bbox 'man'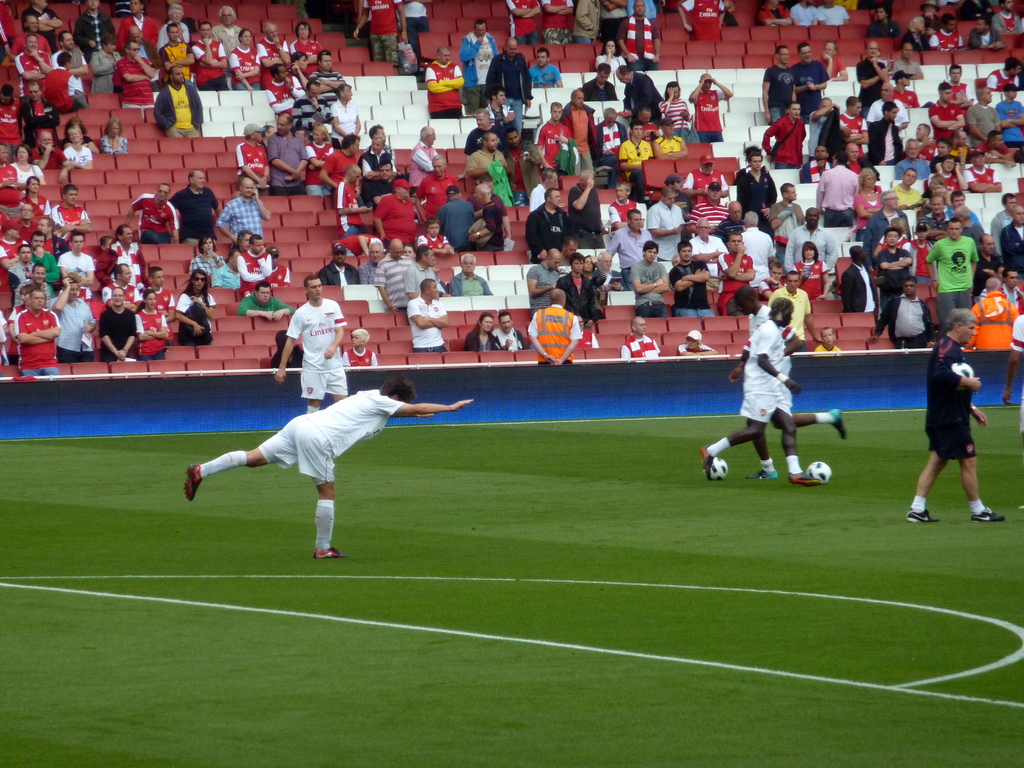
[x1=237, y1=233, x2=271, y2=285]
